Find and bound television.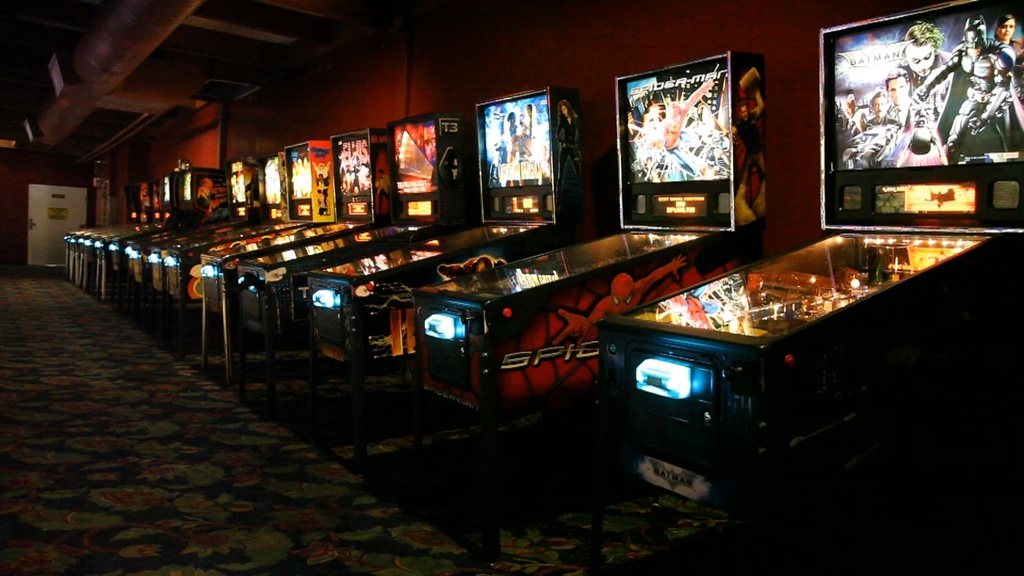
Bound: crop(335, 128, 396, 223).
